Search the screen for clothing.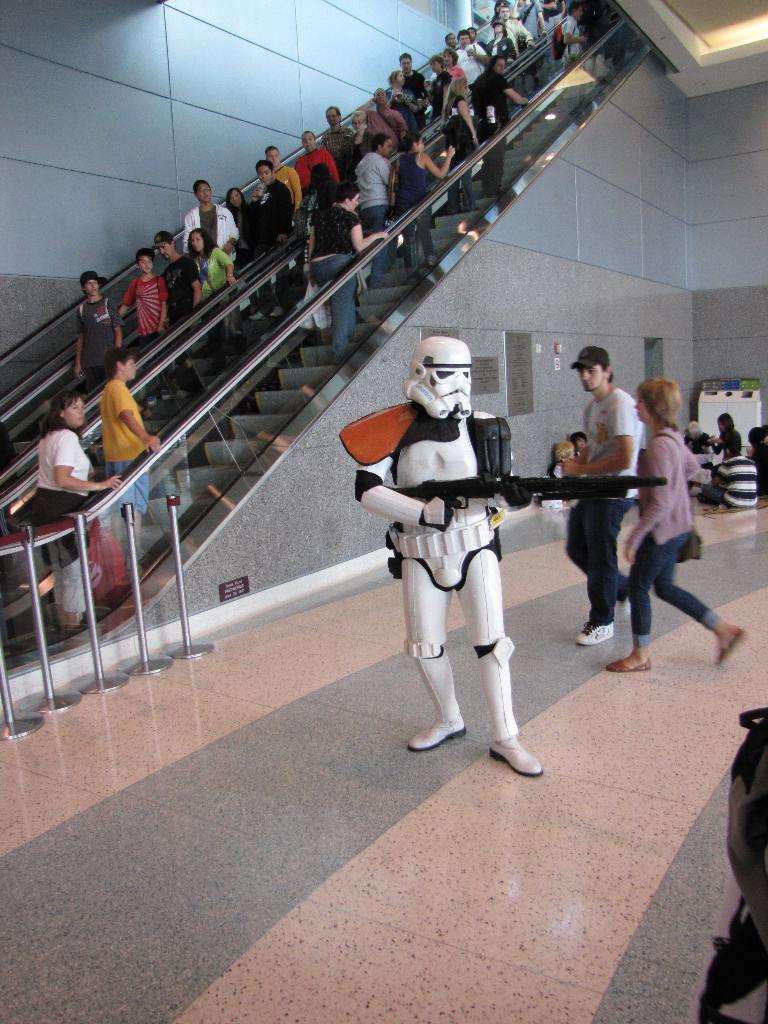
Found at box(300, 147, 332, 199).
